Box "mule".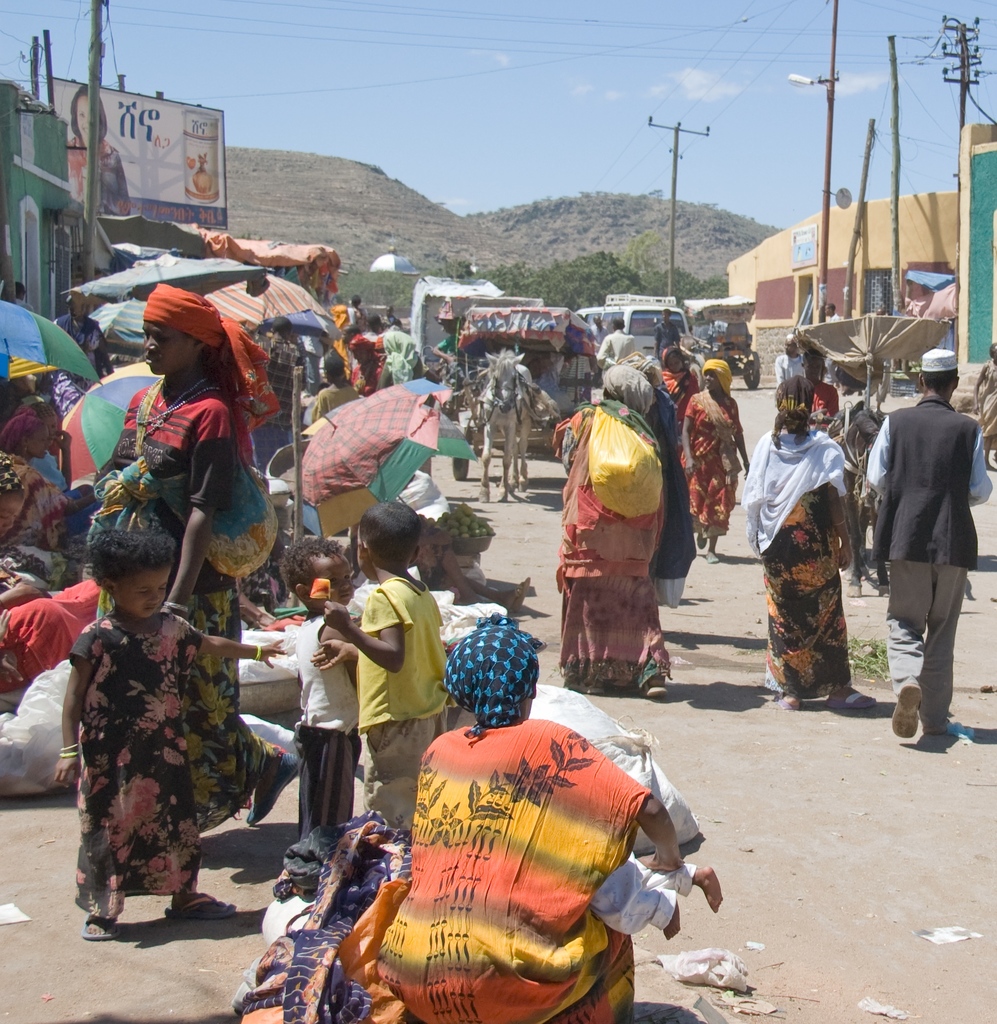
x1=474, y1=349, x2=559, y2=502.
